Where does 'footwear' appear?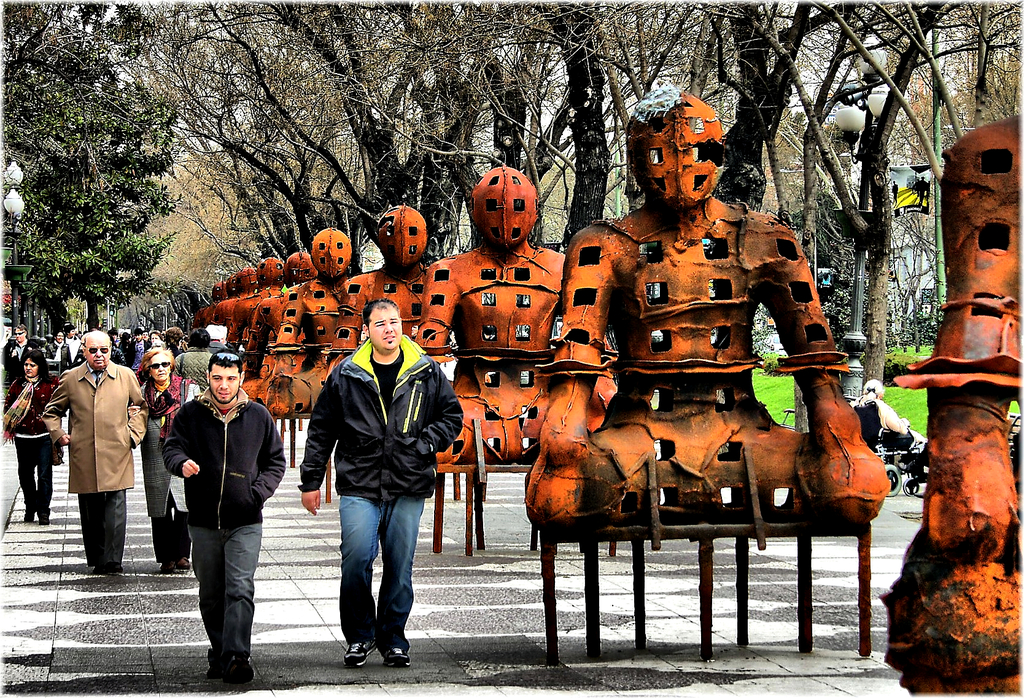
Appears at [383, 647, 412, 669].
